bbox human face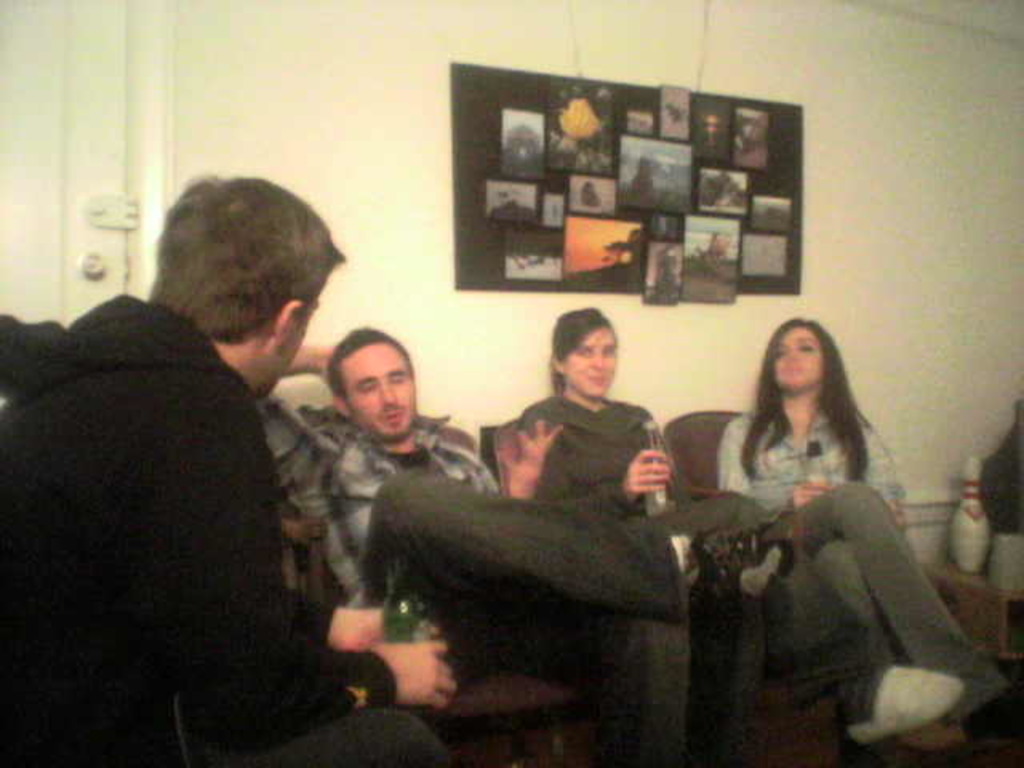
[left=568, top=326, right=619, bottom=406]
